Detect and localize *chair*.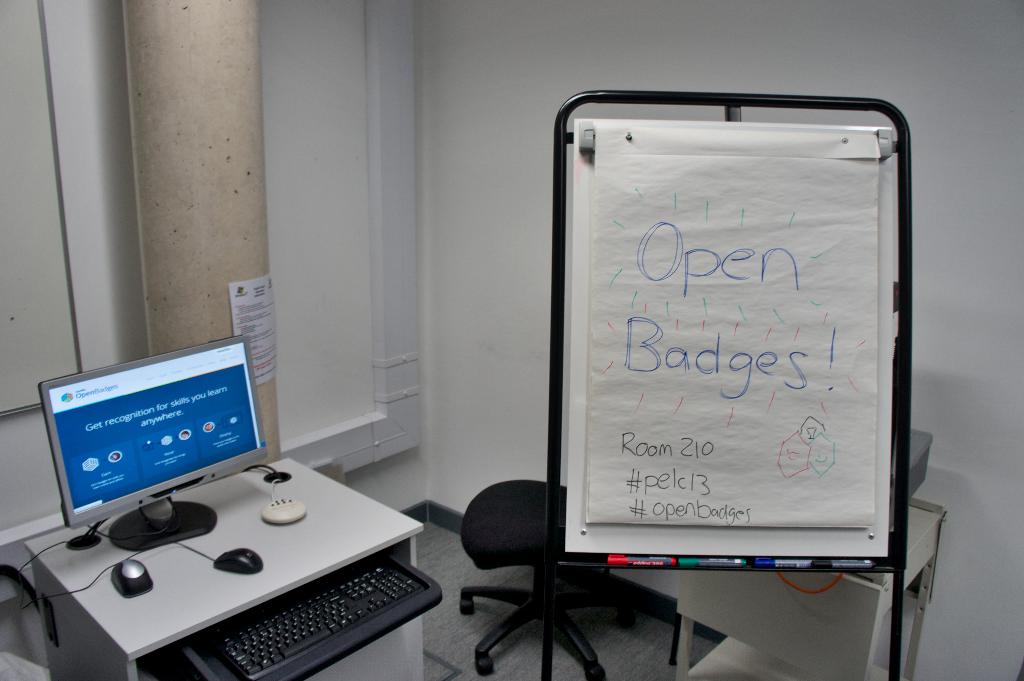
Localized at 464 481 660 680.
